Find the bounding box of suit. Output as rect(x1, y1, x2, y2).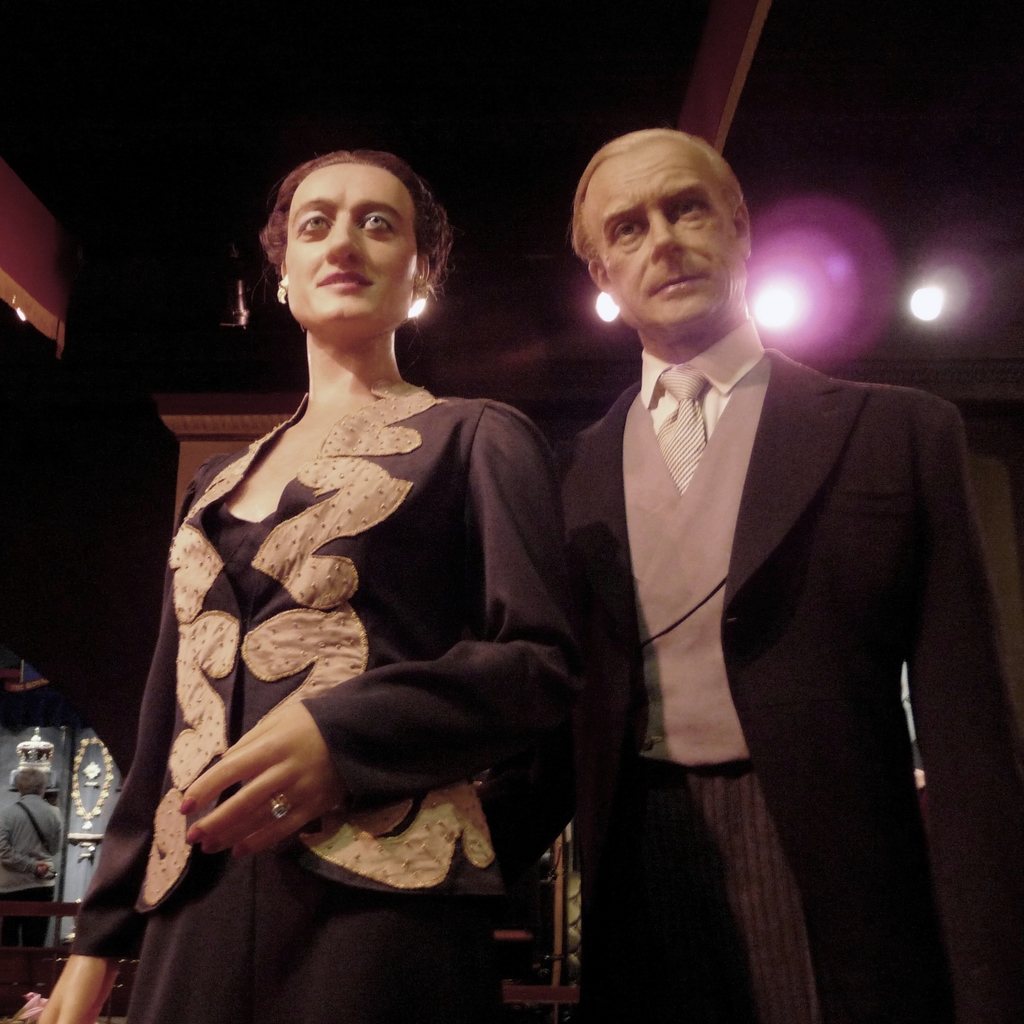
rect(454, 154, 888, 984).
